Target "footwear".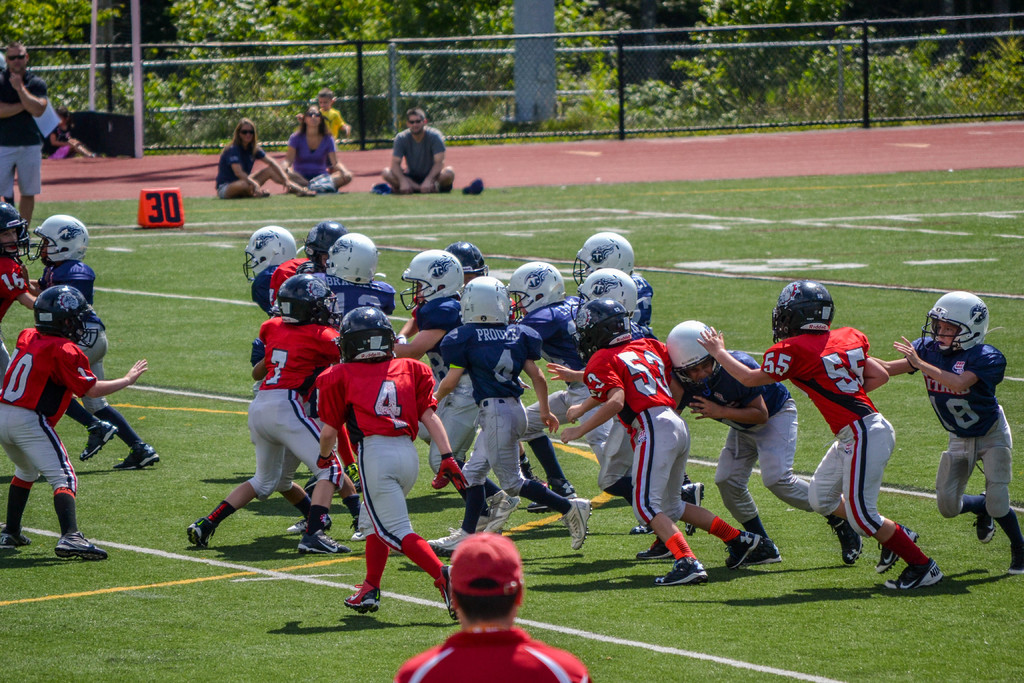
Target region: {"left": 299, "top": 185, "right": 316, "bottom": 195}.
